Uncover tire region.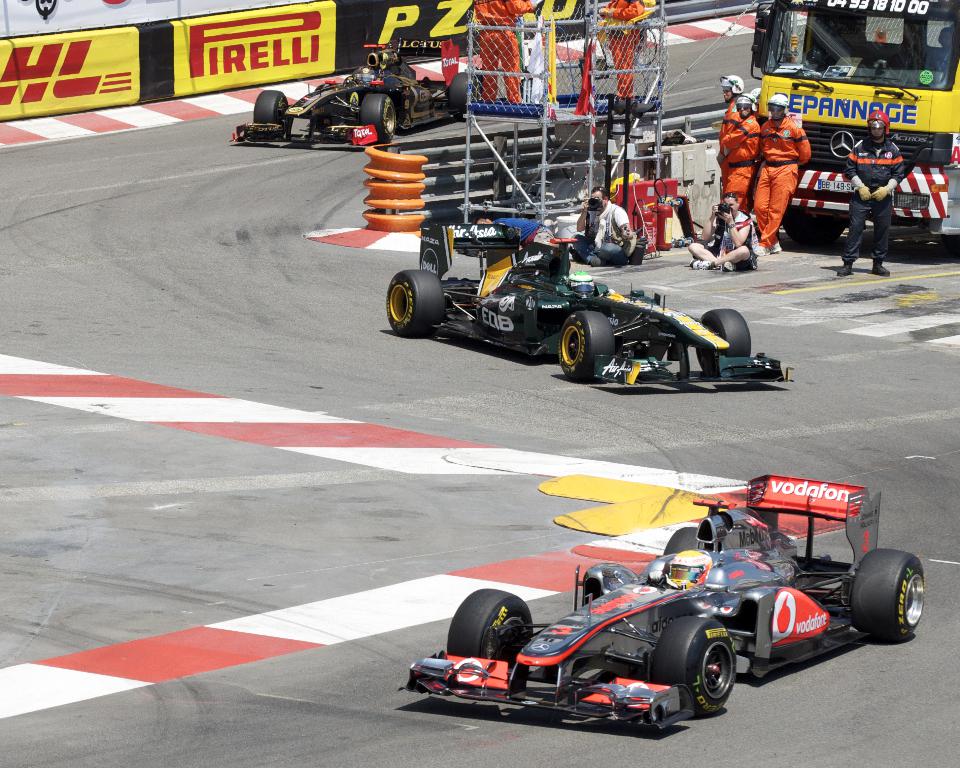
Uncovered: l=552, t=307, r=613, b=379.
